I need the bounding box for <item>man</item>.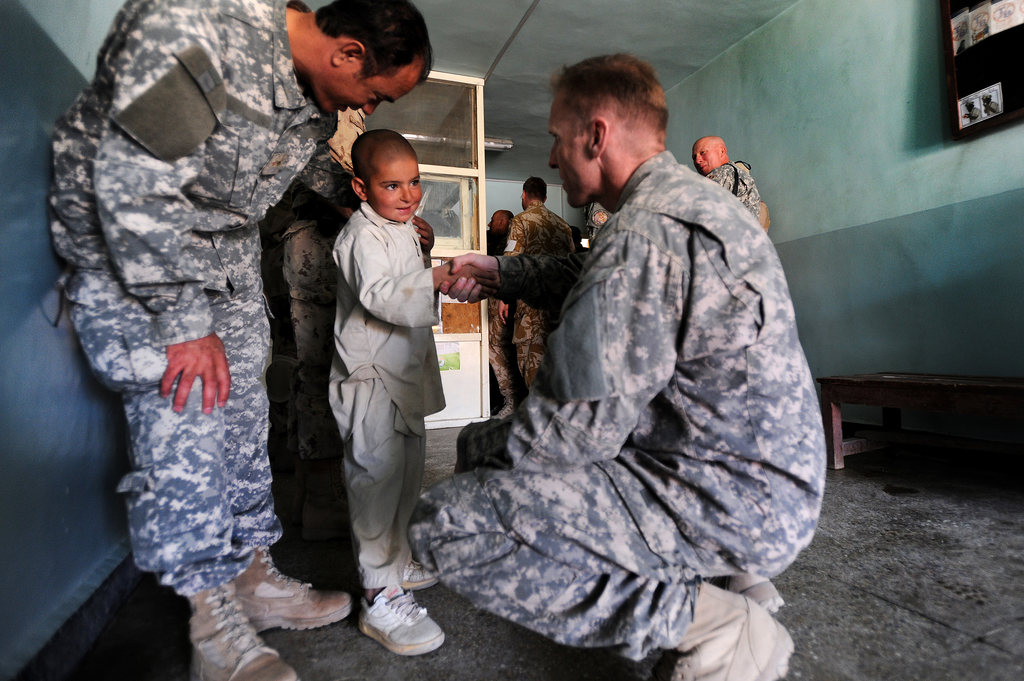
Here it is: bbox=[509, 177, 582, 396].
